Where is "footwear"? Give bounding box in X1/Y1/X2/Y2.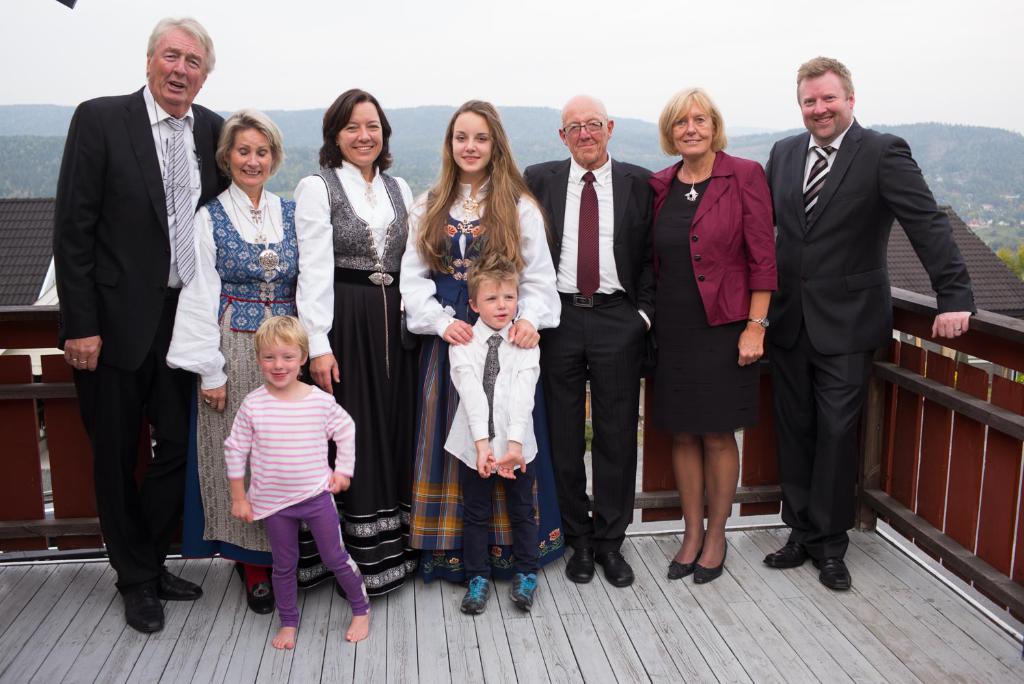
515/575/535/626.
